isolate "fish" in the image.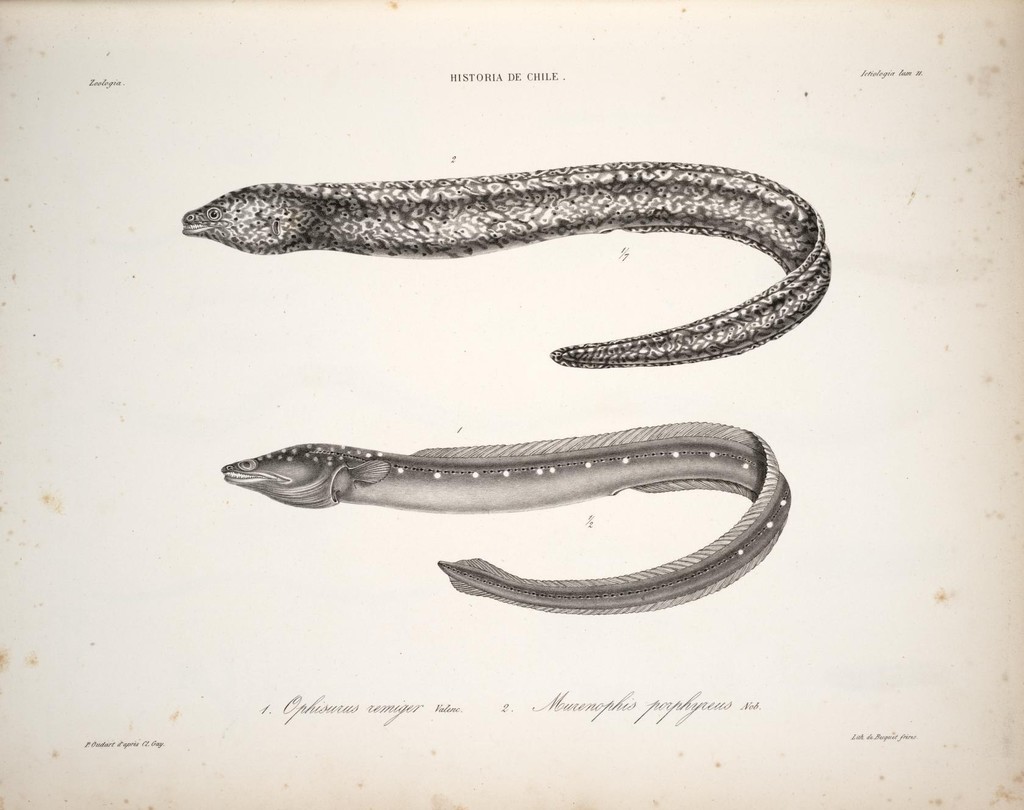
Isolated region: crop(180, 150, 833, 369).
